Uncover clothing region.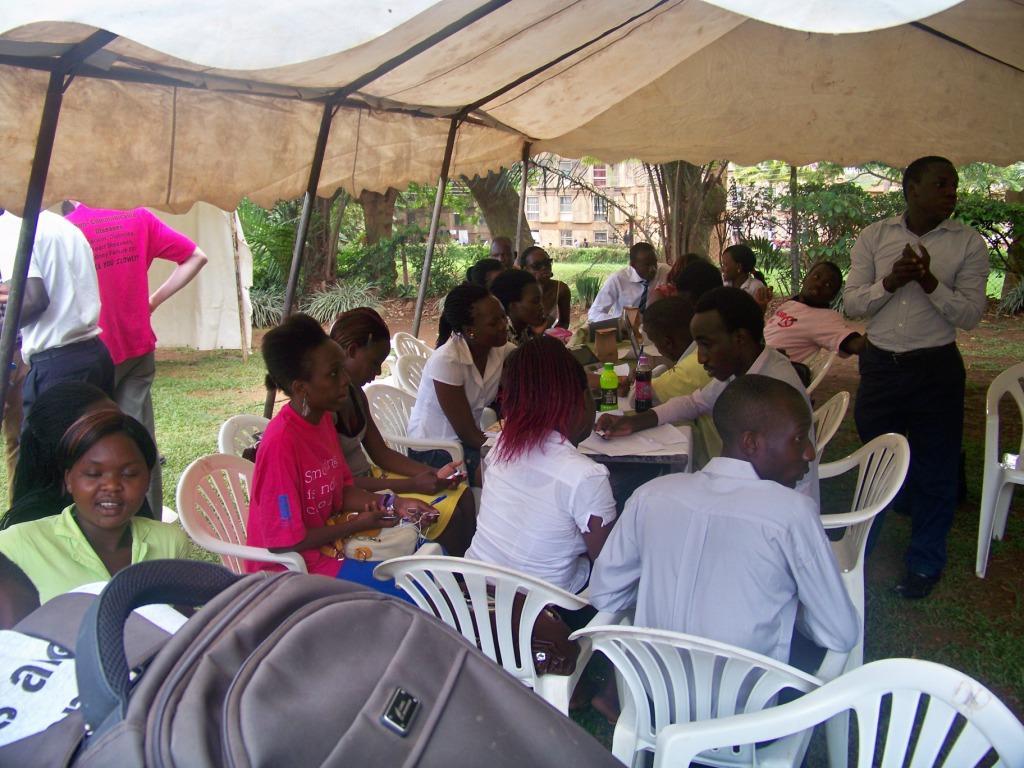
Uncovered: [242, 399, 355, 574].
